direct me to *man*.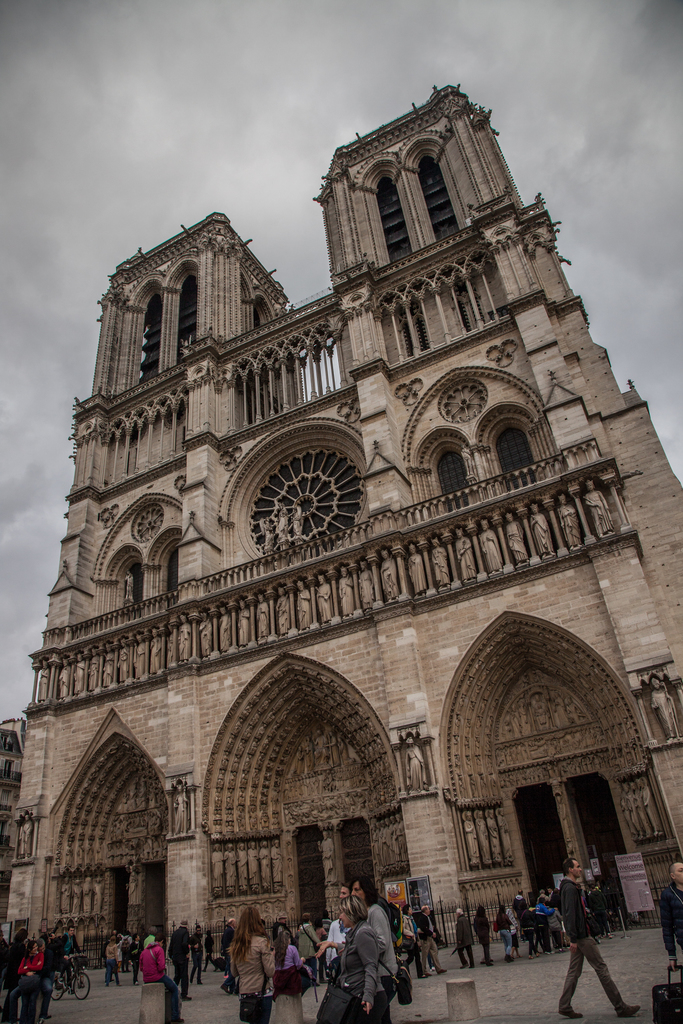
Direction: left=458, top=906, right=475, bottom=972.
